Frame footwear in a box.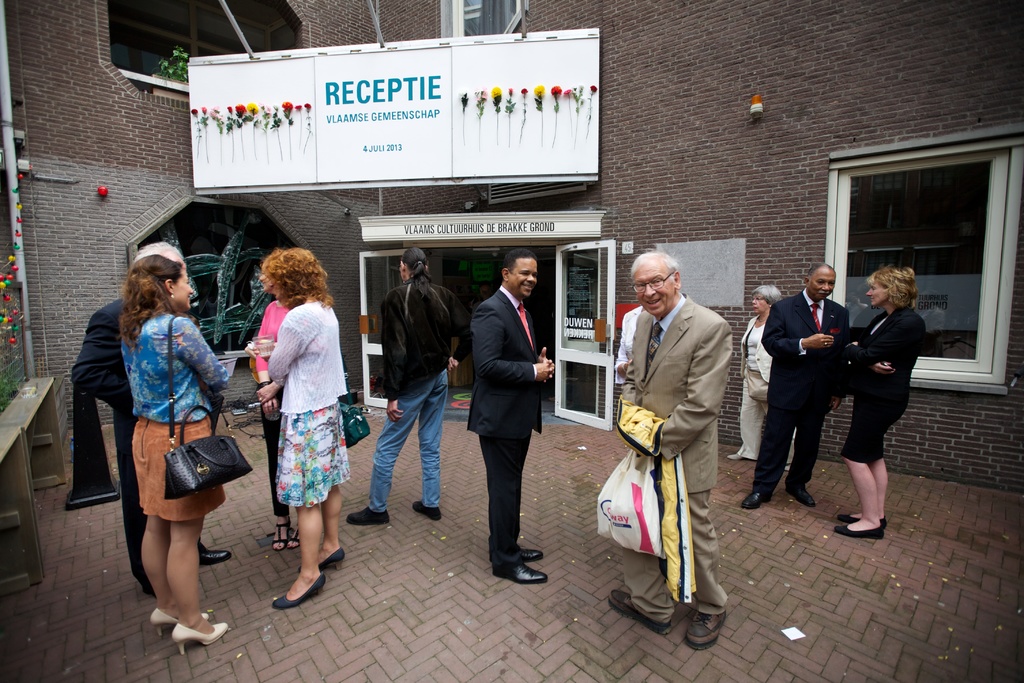
pyautogui.locateOnScreen(724, 456, 739, 460).
